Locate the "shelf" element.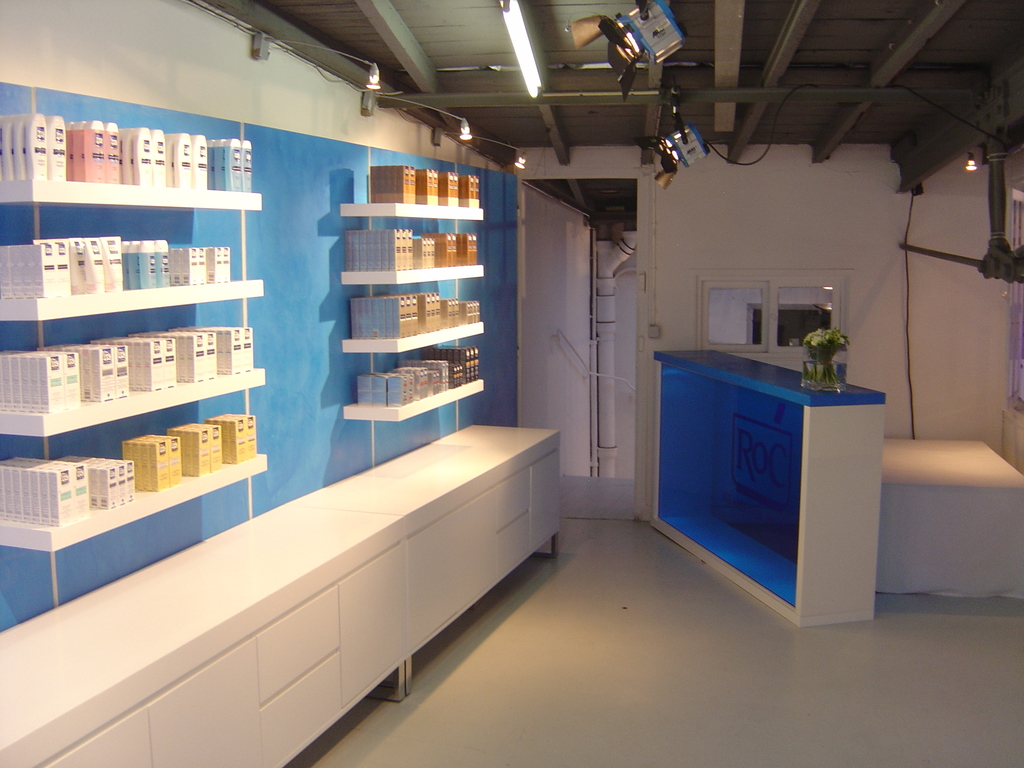
Element bbox: (343, 350, 482, 422).
